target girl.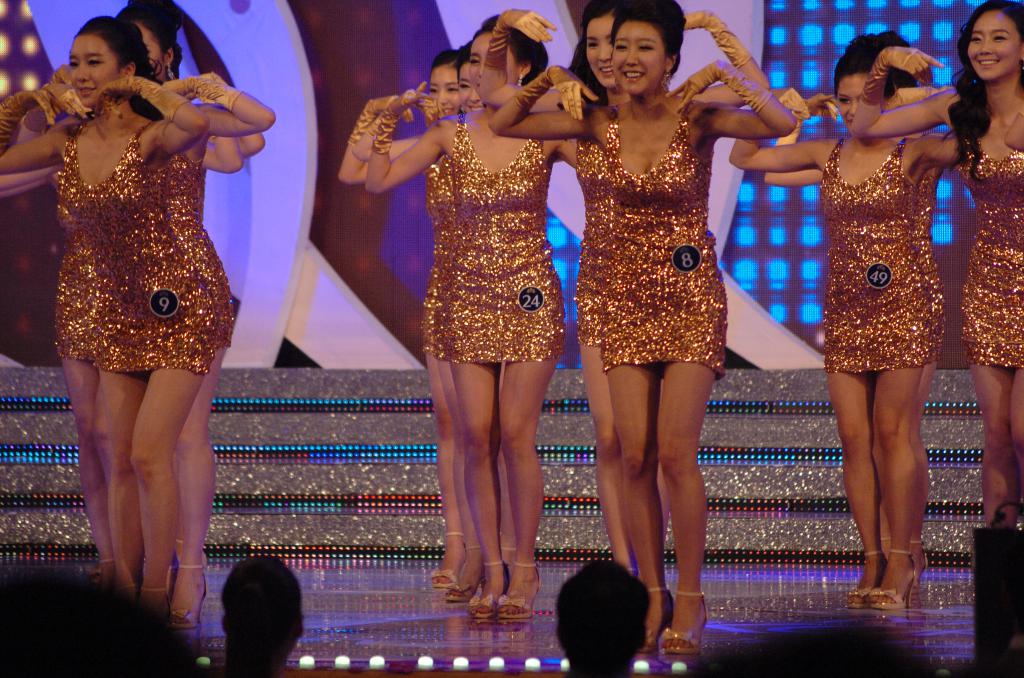
Target region: pyautogui.locateOnScreen(3, 15, 199, 617).
